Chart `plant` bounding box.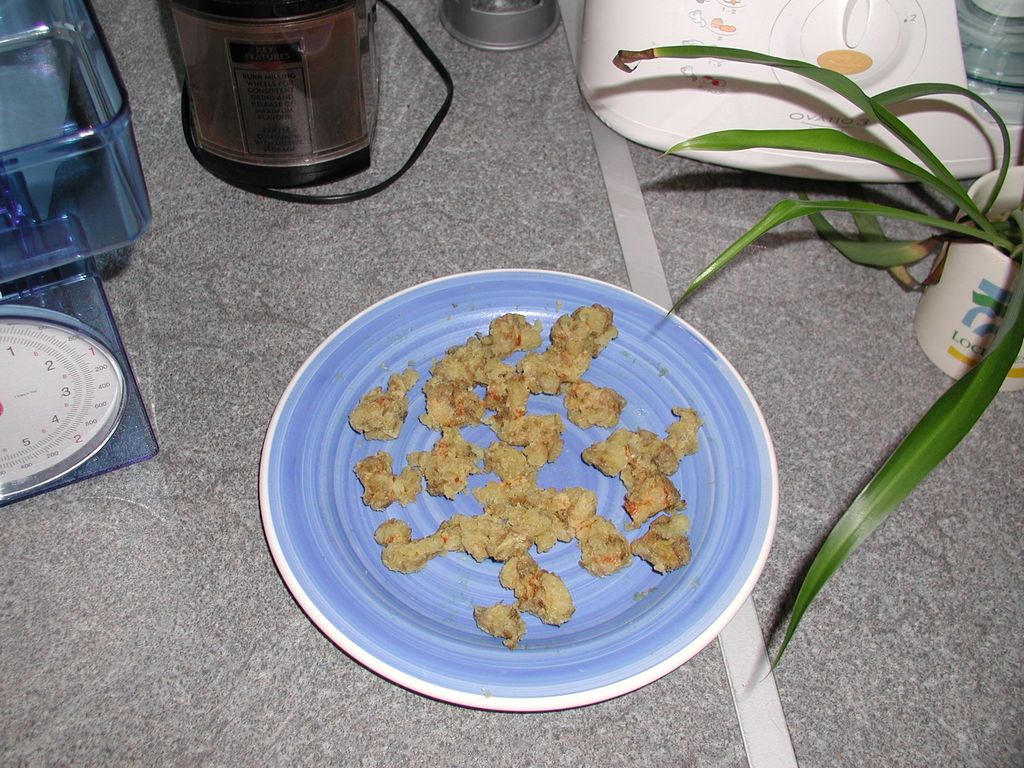
Charted: <box>612,51,1023,687</box>.
